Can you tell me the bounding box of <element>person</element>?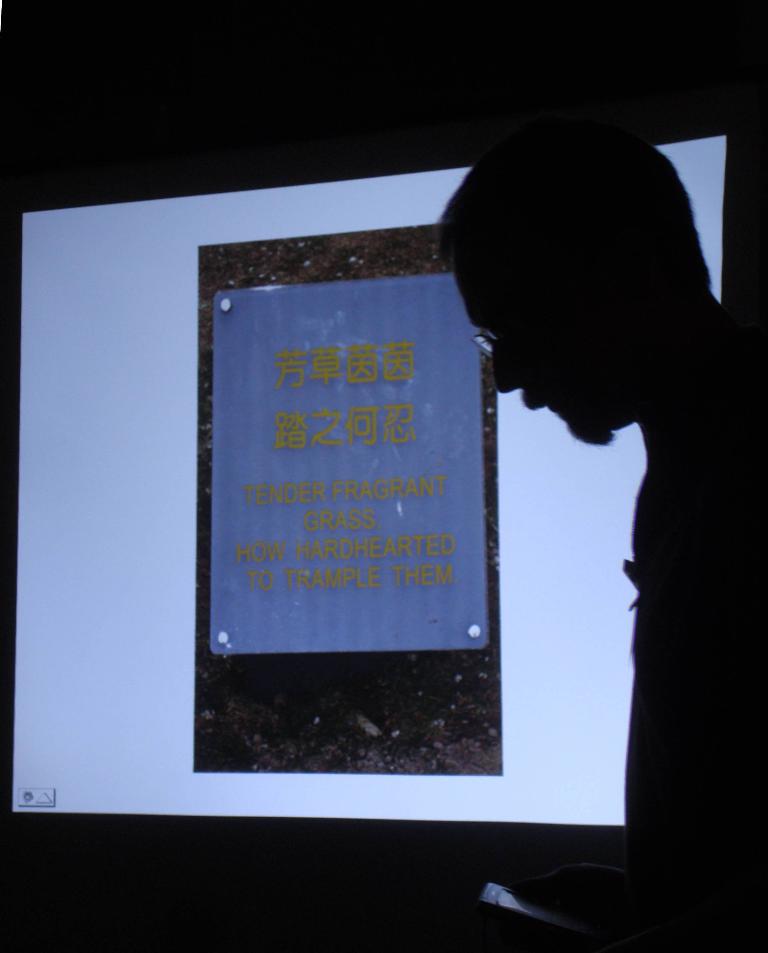
box=[389, 135, 748, 902].
